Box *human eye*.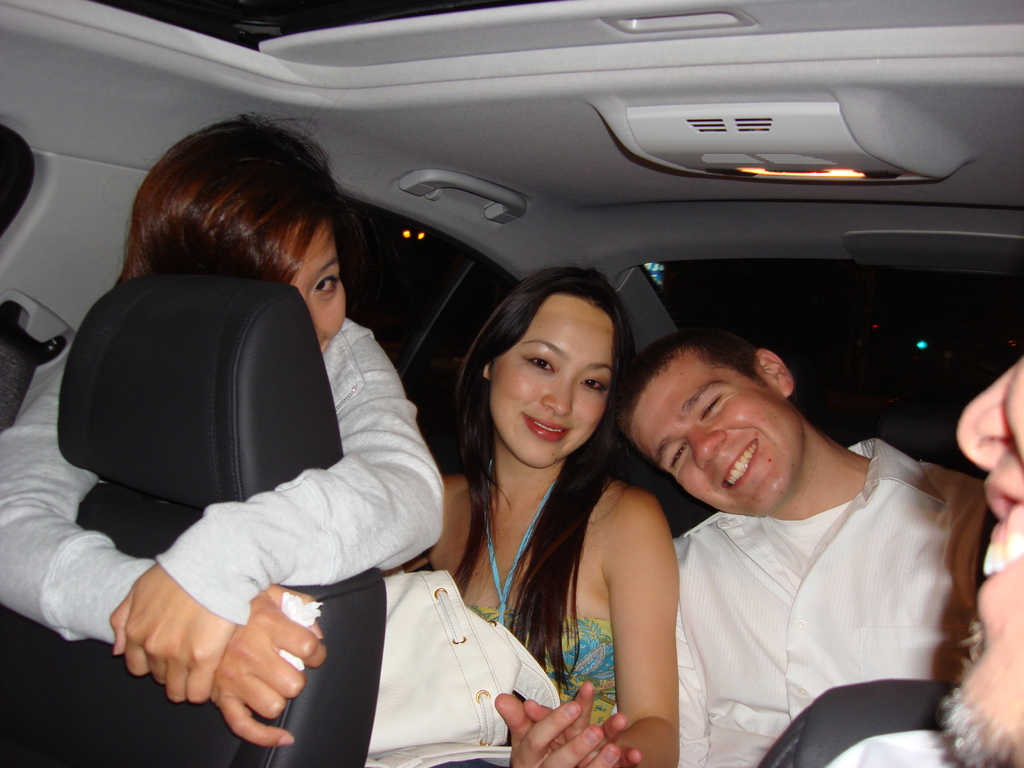
left=670, top=438, right=690, bottom=470.
